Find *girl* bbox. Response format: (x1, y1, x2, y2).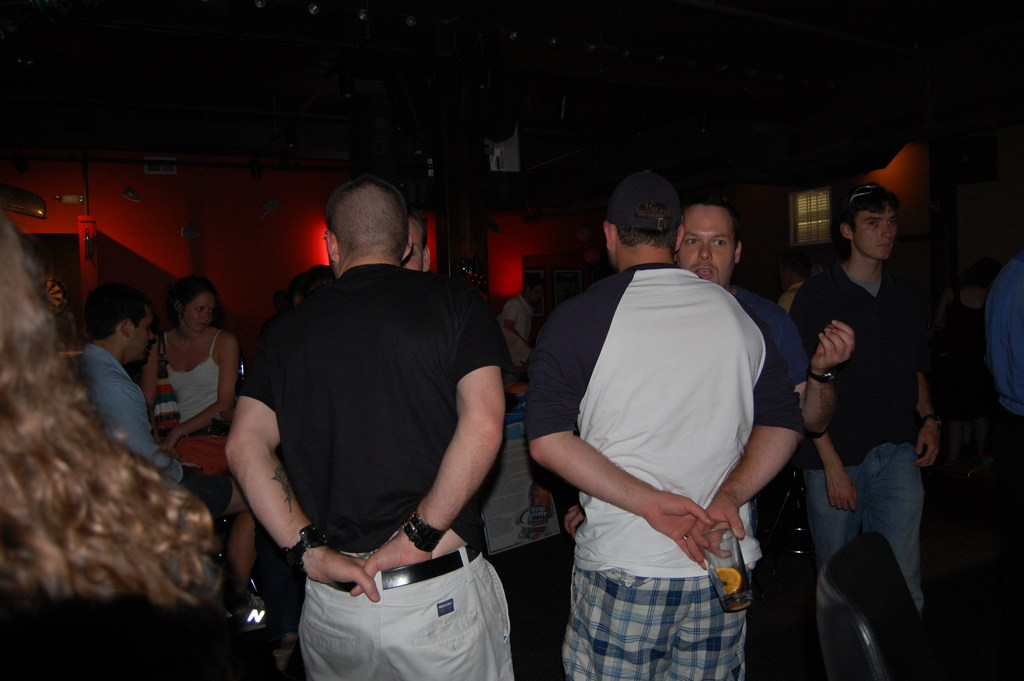
(136, 272, 241, 475).
